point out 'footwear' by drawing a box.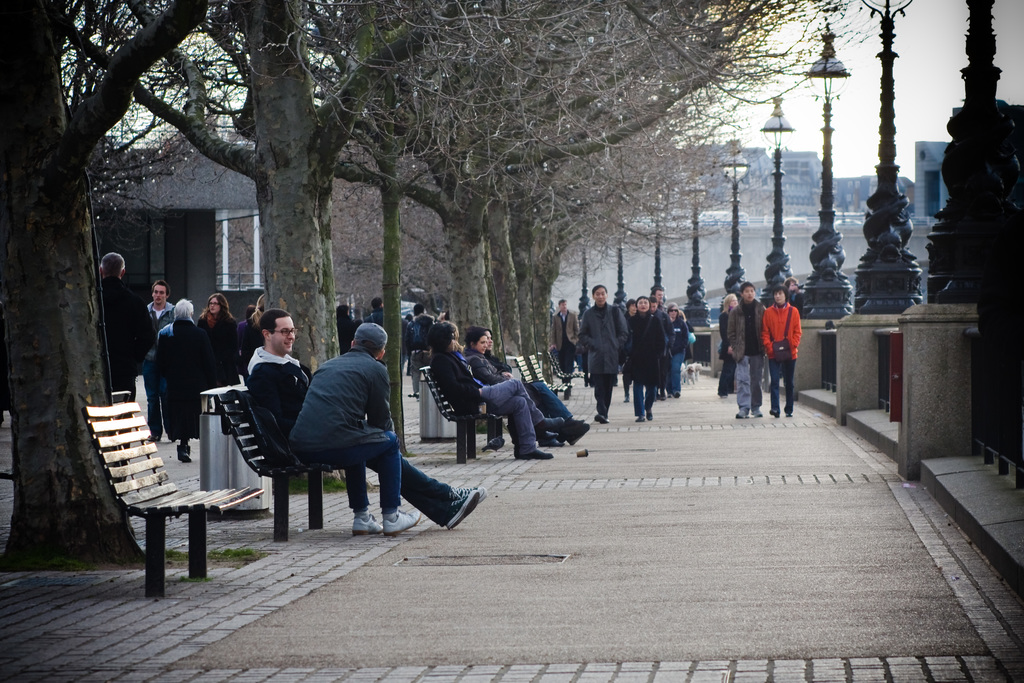
(383,506,423,538).
